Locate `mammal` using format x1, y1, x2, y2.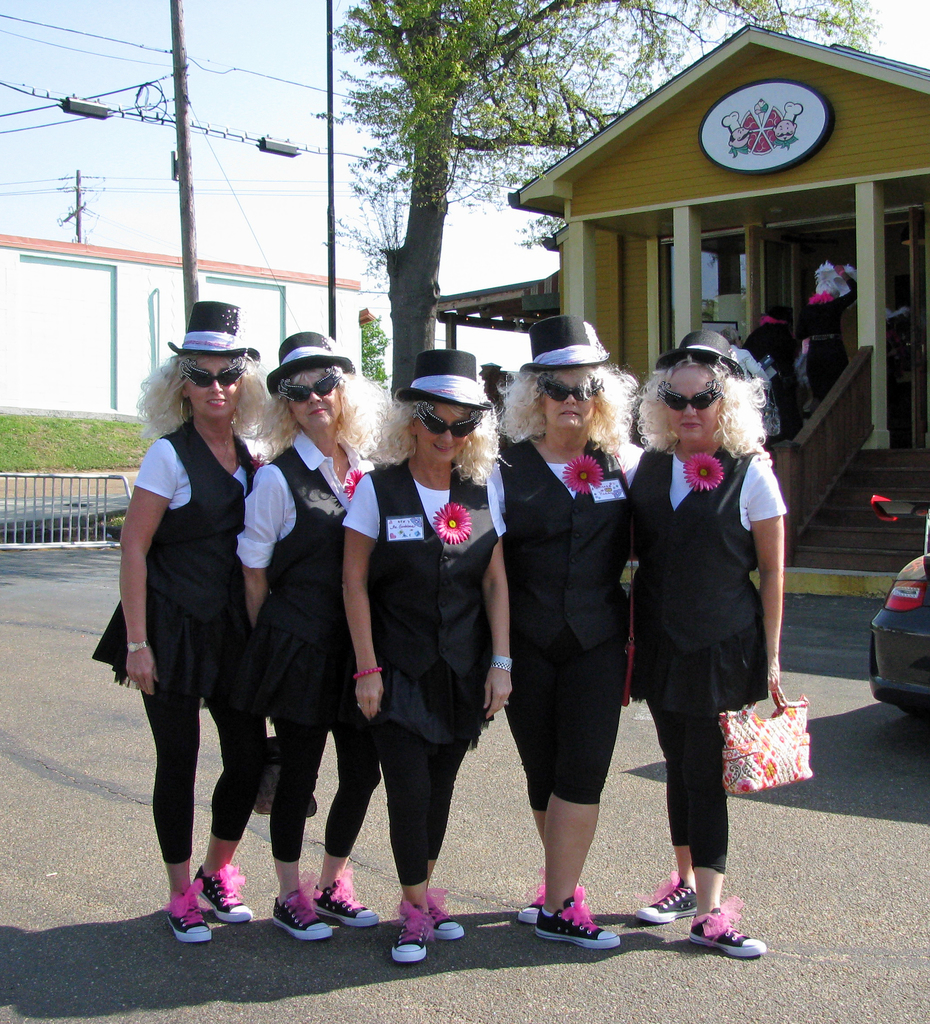
340, 349, 508, 957.
